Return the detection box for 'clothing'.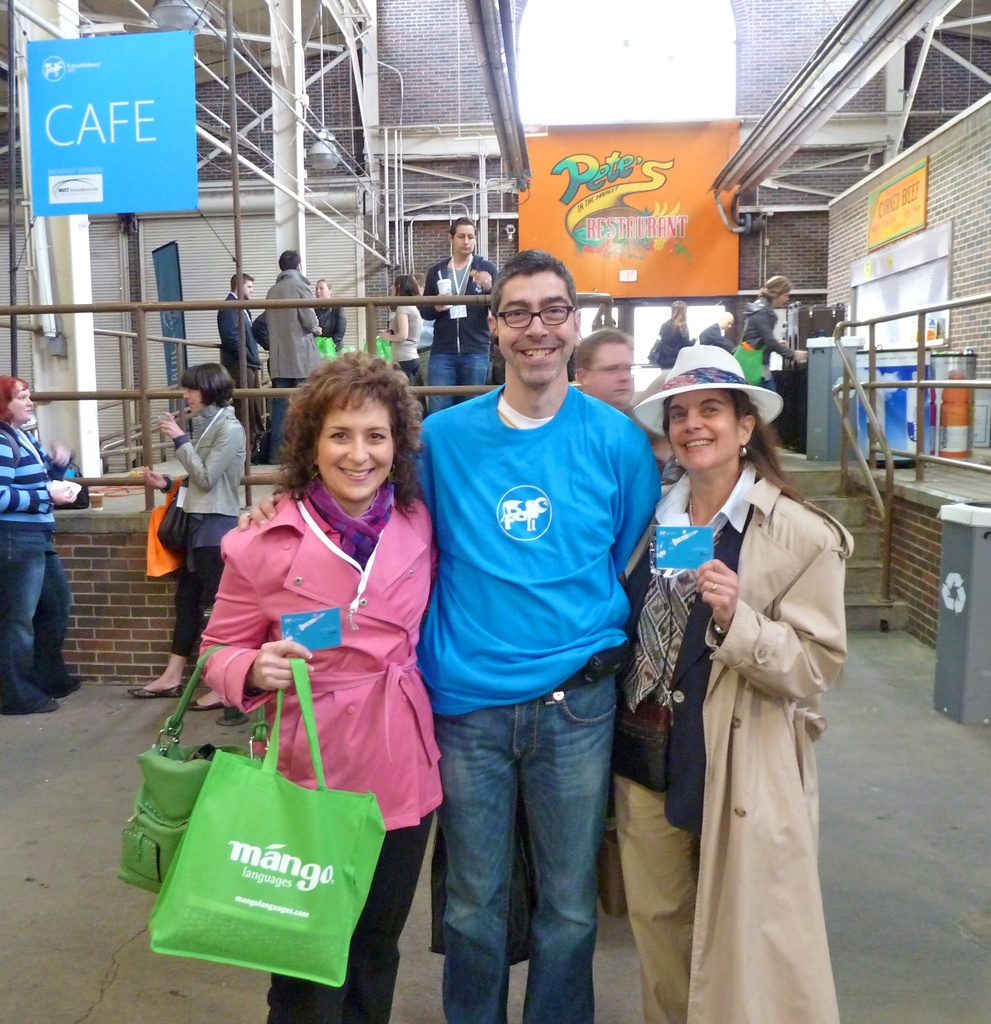
pyautogui.locateOnScreen(385, 306, 434, 412).
